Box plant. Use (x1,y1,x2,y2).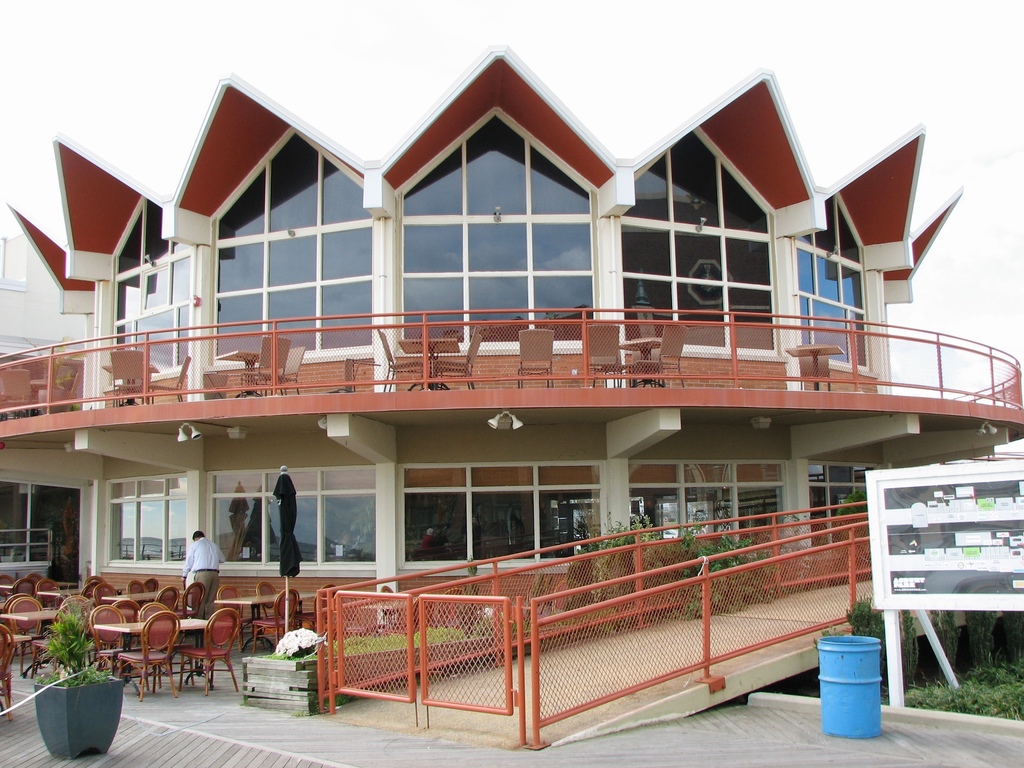
(45,595,96,680).
